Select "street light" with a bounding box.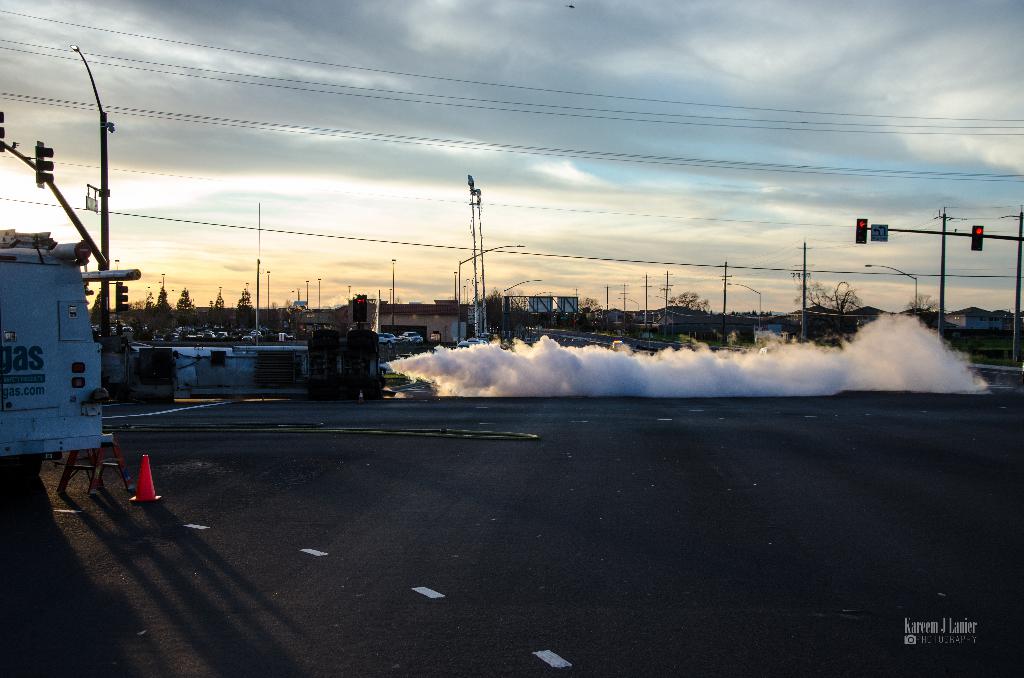
[391, 255, 395, 332].
